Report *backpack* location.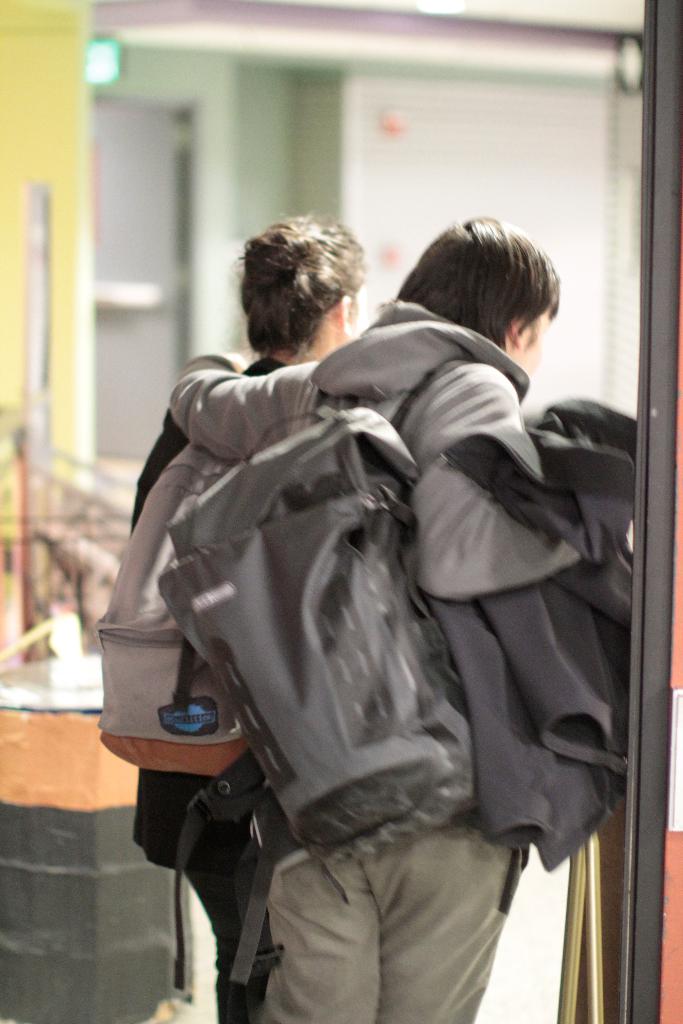
Report: 446, 393, 643, 839.
